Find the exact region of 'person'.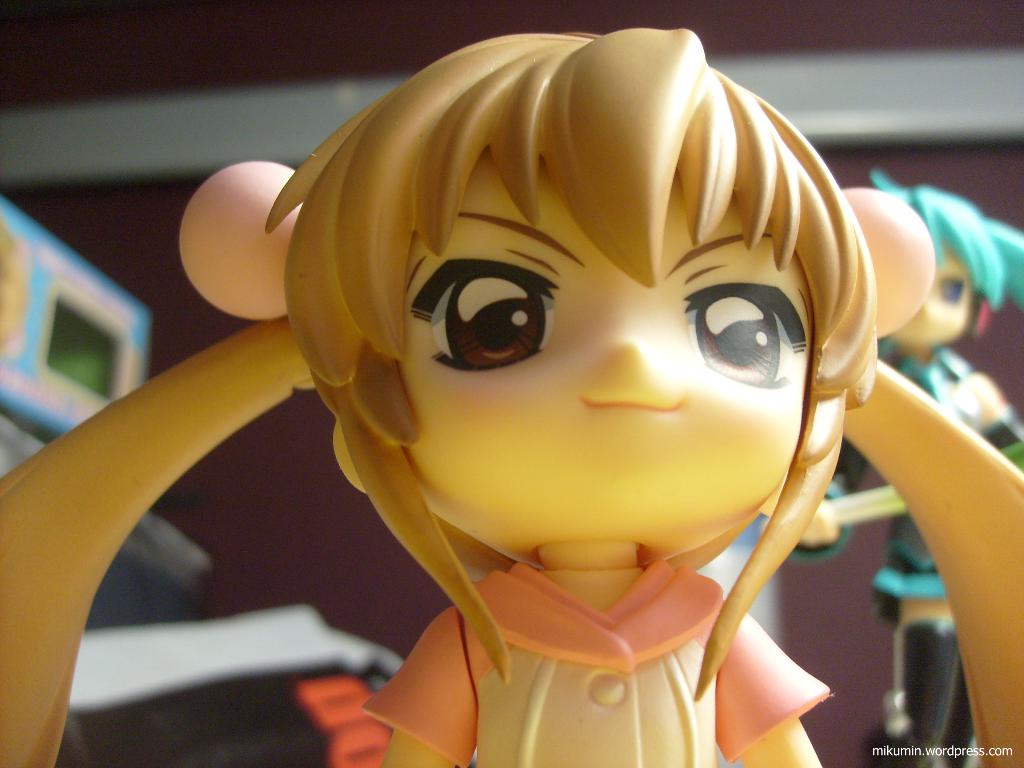
Exact region: <box>794,165,1023,767</box>.
